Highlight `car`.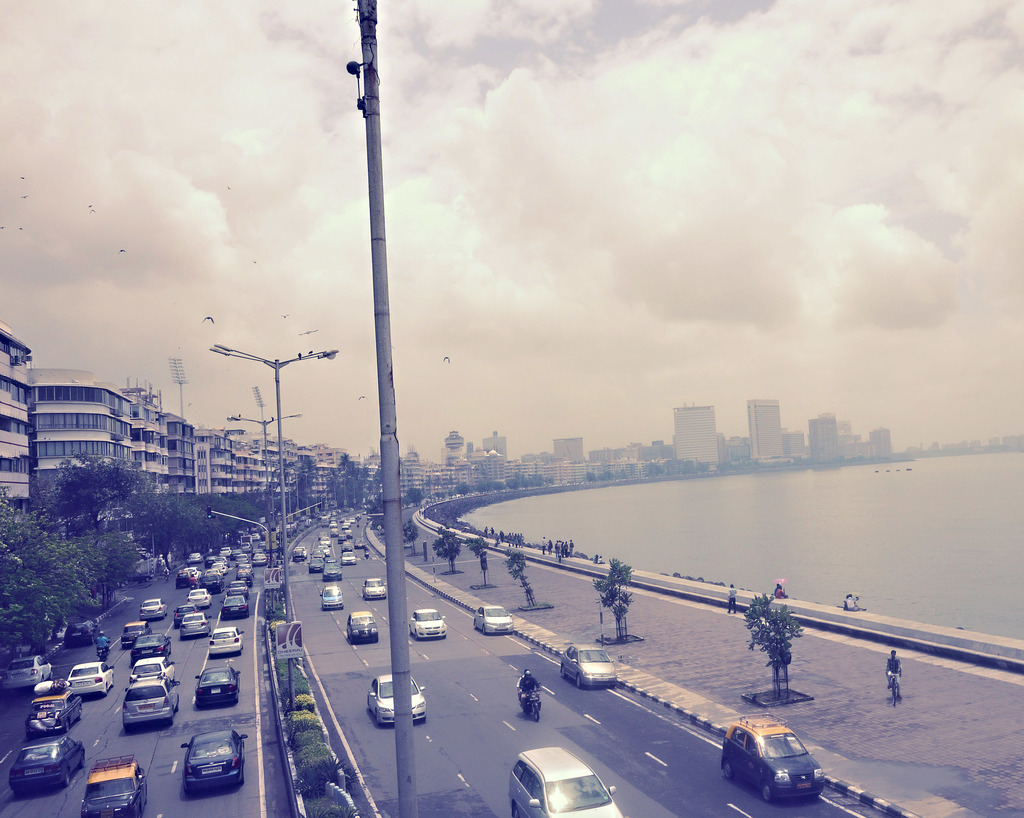
Highlighted region: l=177, t=730, r=247, b=791.
